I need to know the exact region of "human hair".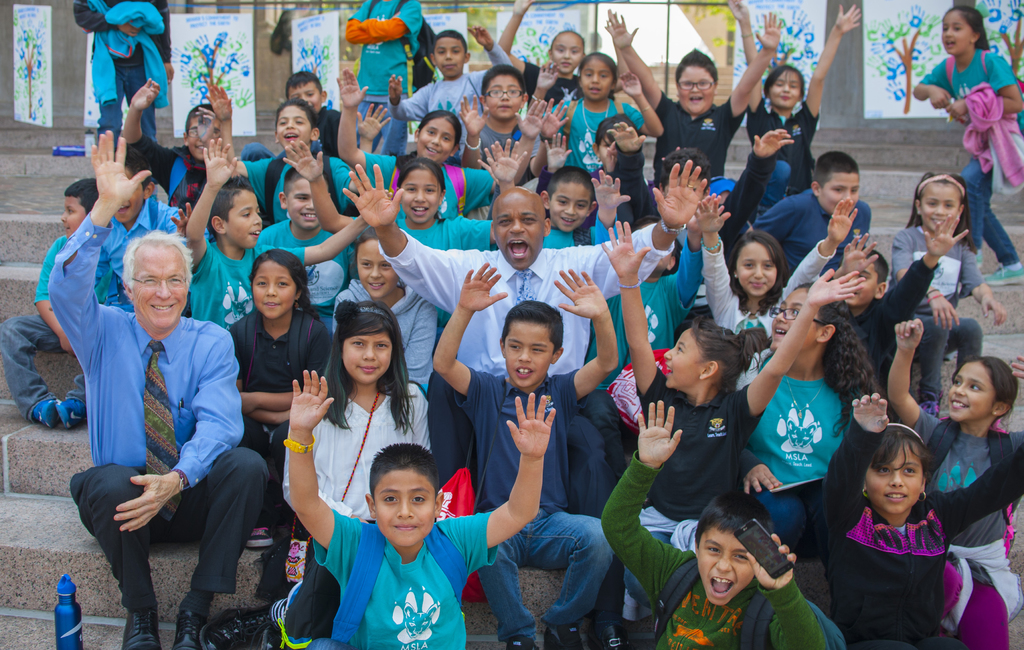
Region: (left=396, top=157, right=446, bottom=189).
